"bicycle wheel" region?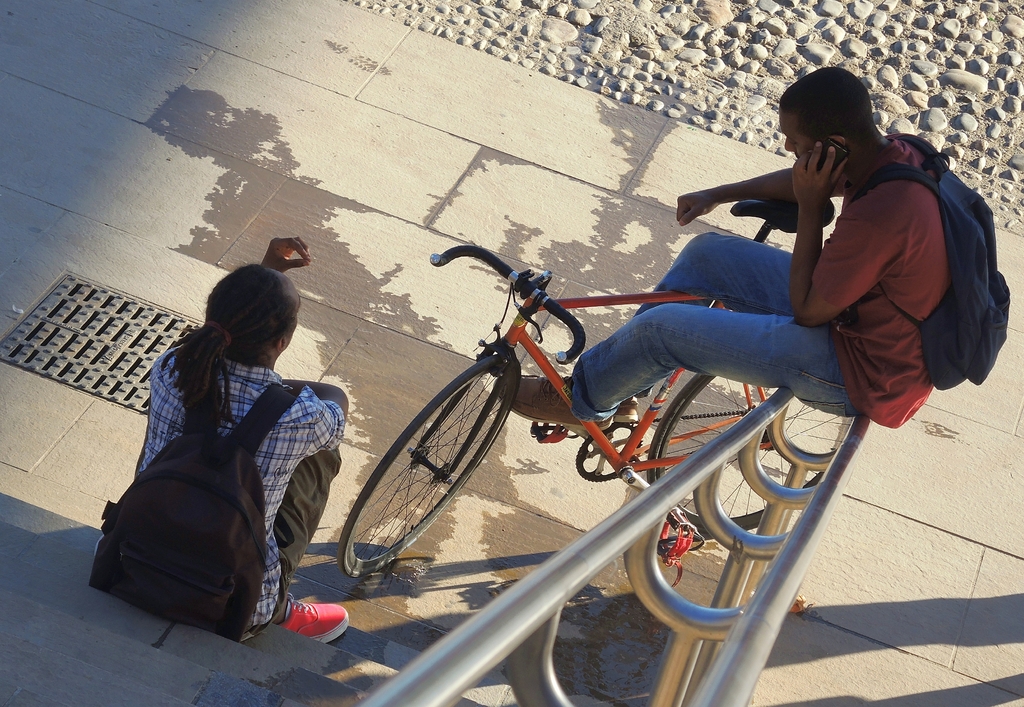
x1=358, y1=356, x2=519, y2=551
